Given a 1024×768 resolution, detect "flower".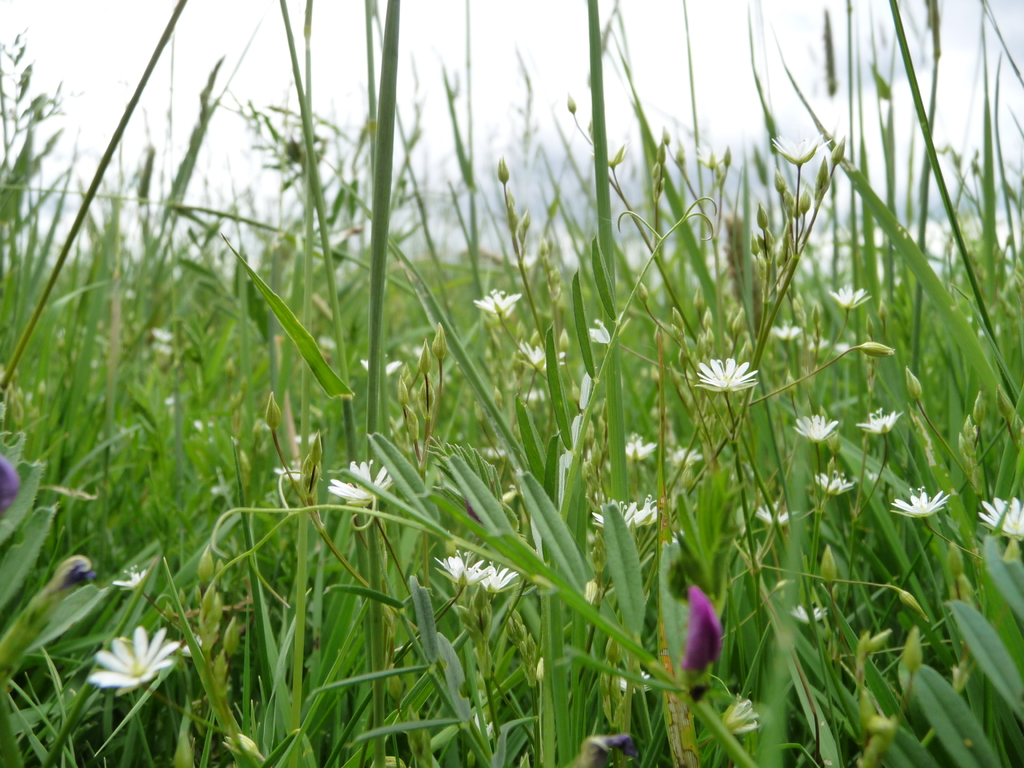
{"left": 619, "top": 671, "right": 655, "bottom": 696}.
